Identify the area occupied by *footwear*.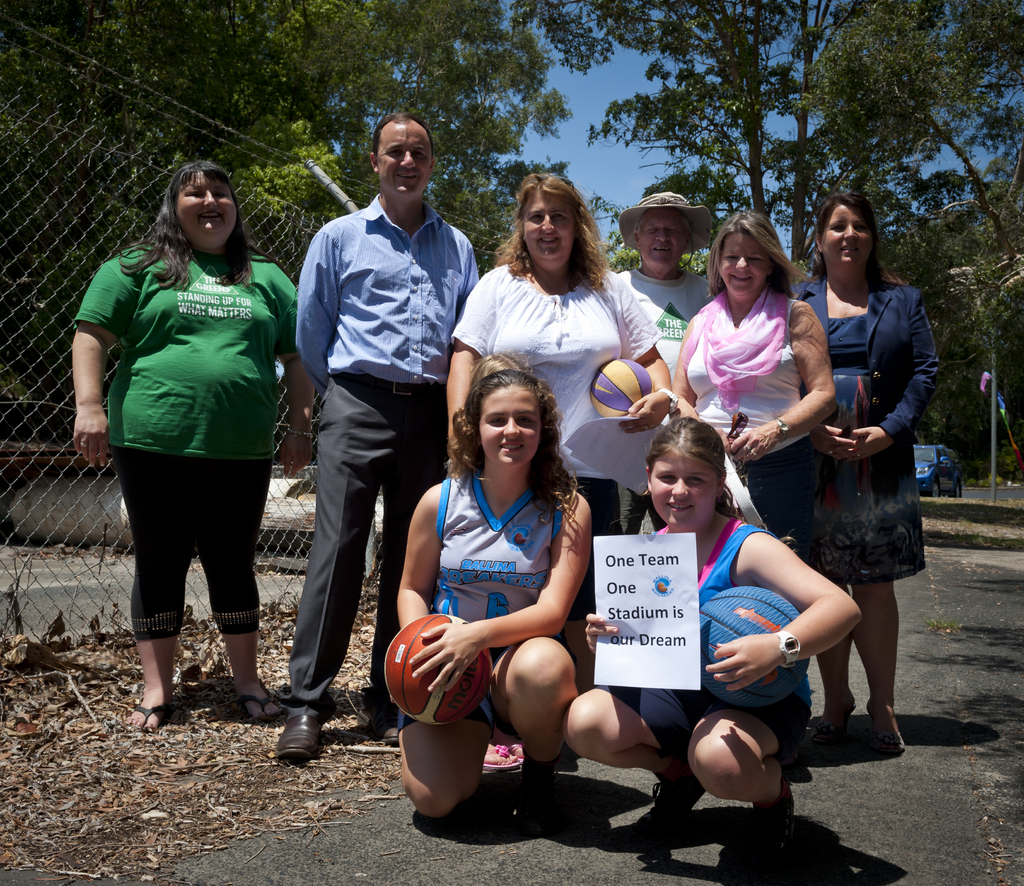
Area: (356, 705, 401, 743).
